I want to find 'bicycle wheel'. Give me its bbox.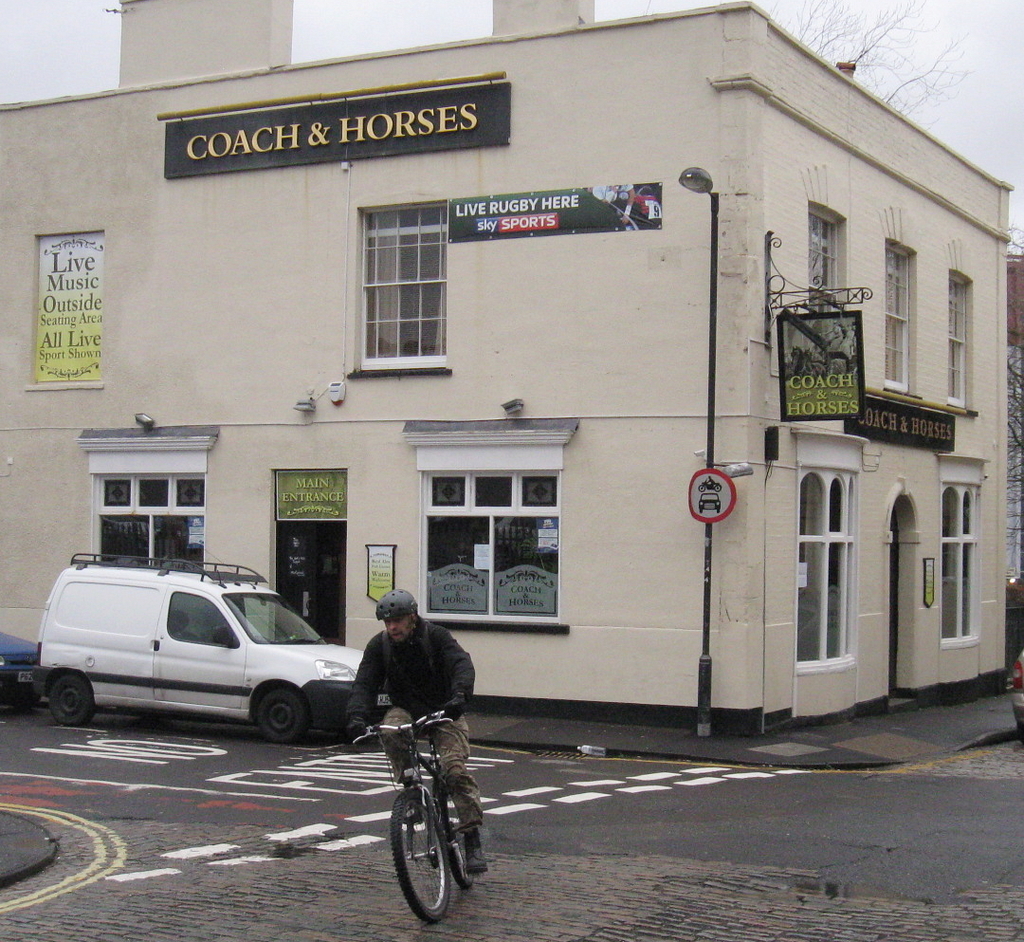
(left=434, top=776, right=477, bottom=891).
